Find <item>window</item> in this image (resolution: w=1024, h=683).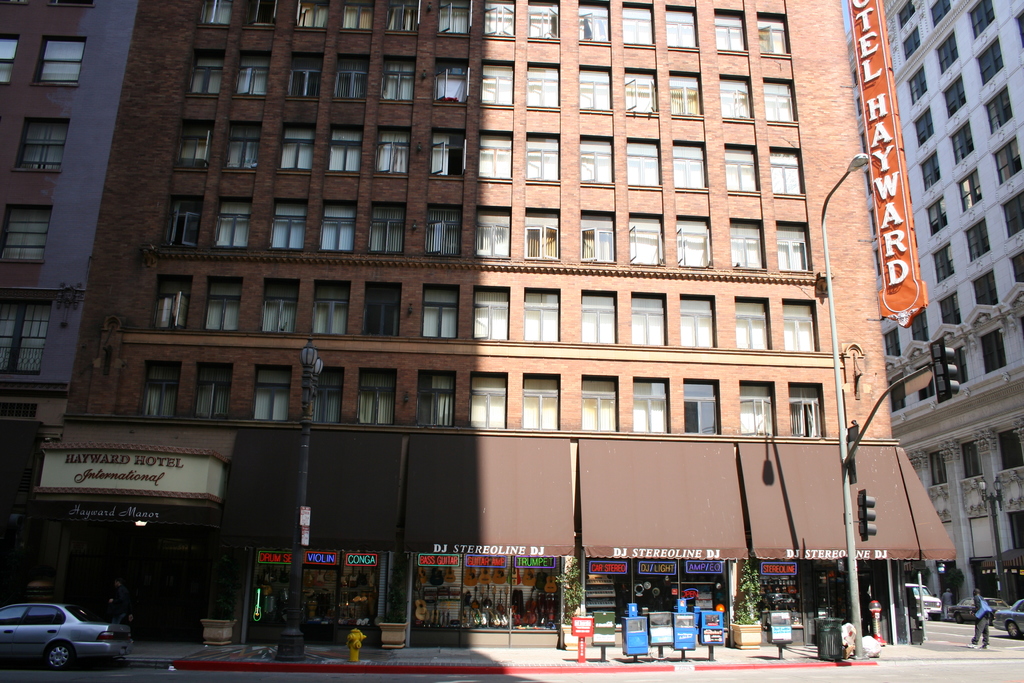
[left=954, top=350, right=964, bottom=384].
